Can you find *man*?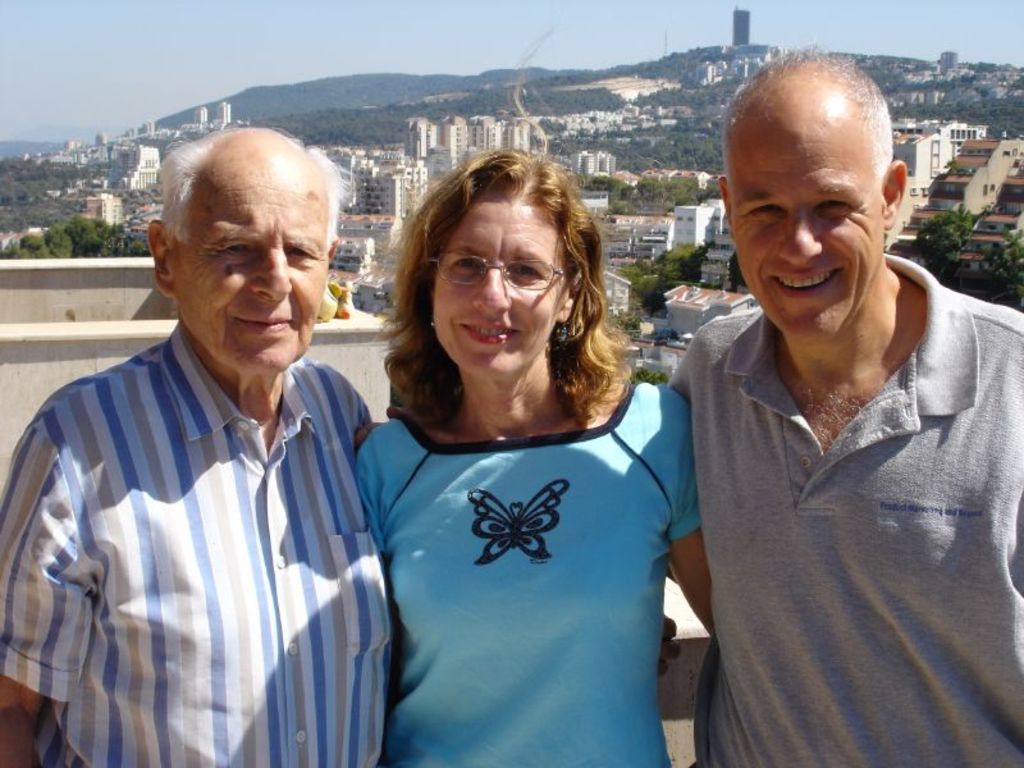
Yes, bounding box: (x1=645, y1=45, x2=1012, y2=763).
